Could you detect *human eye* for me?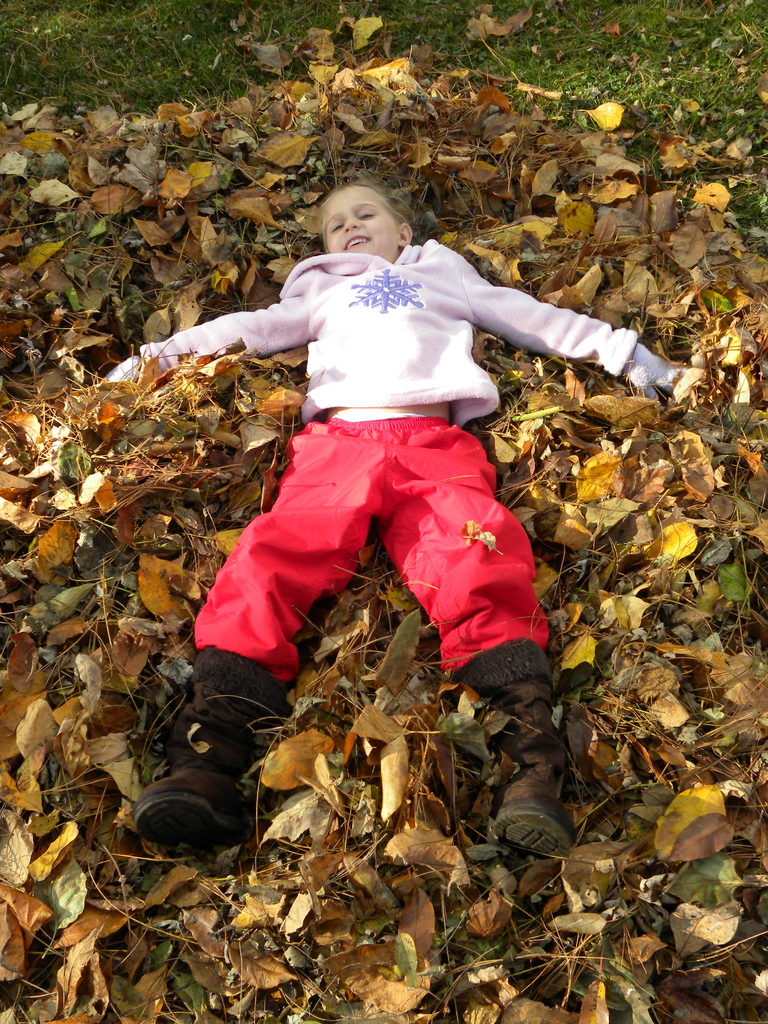
Detection result: {"left": 330, "top": 217, "right": 347, "bottom": 230}.
